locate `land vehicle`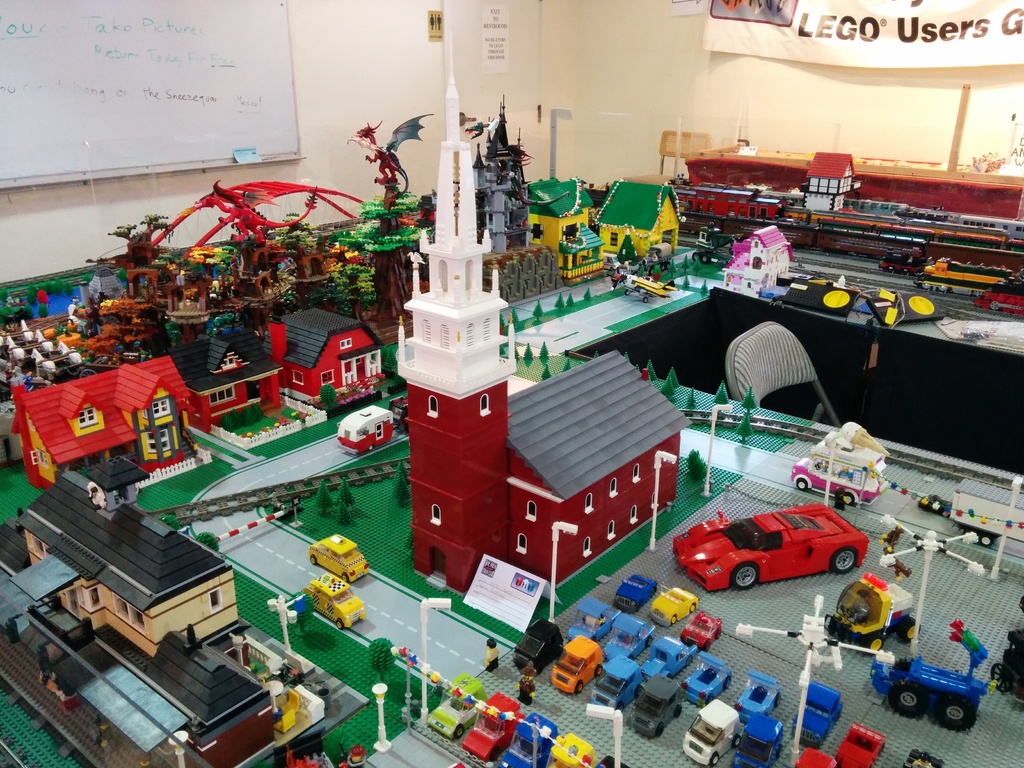
BBox(822, 571, 924, 657)
